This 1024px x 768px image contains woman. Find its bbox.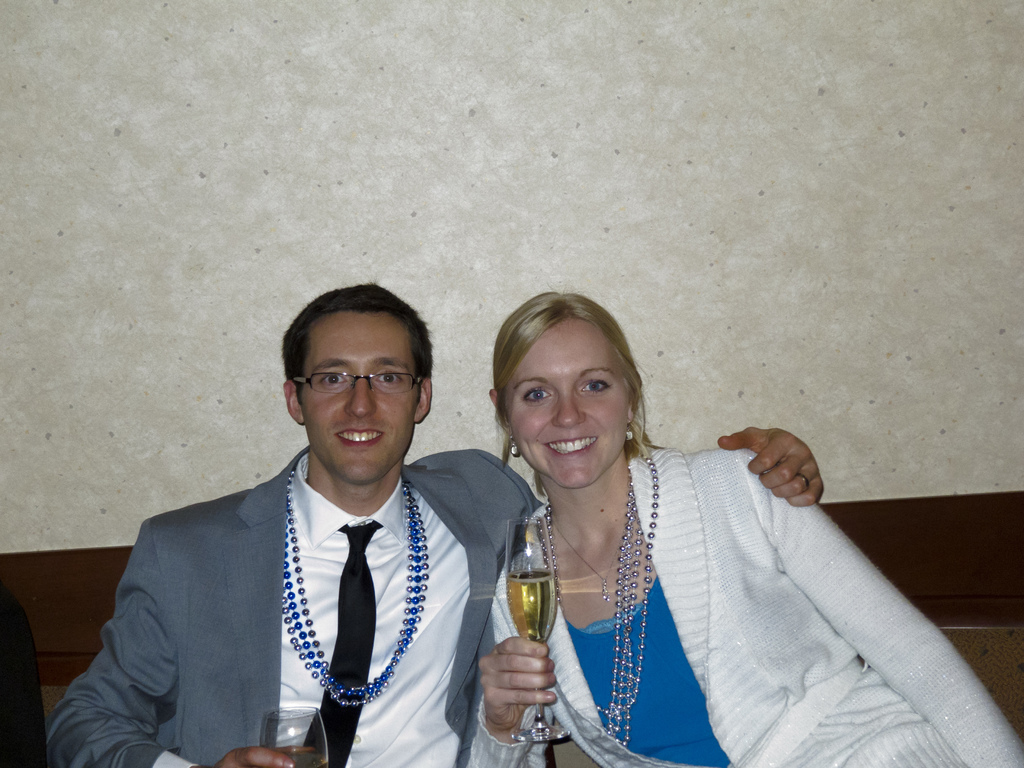
box(468, 305, 946, 760).
